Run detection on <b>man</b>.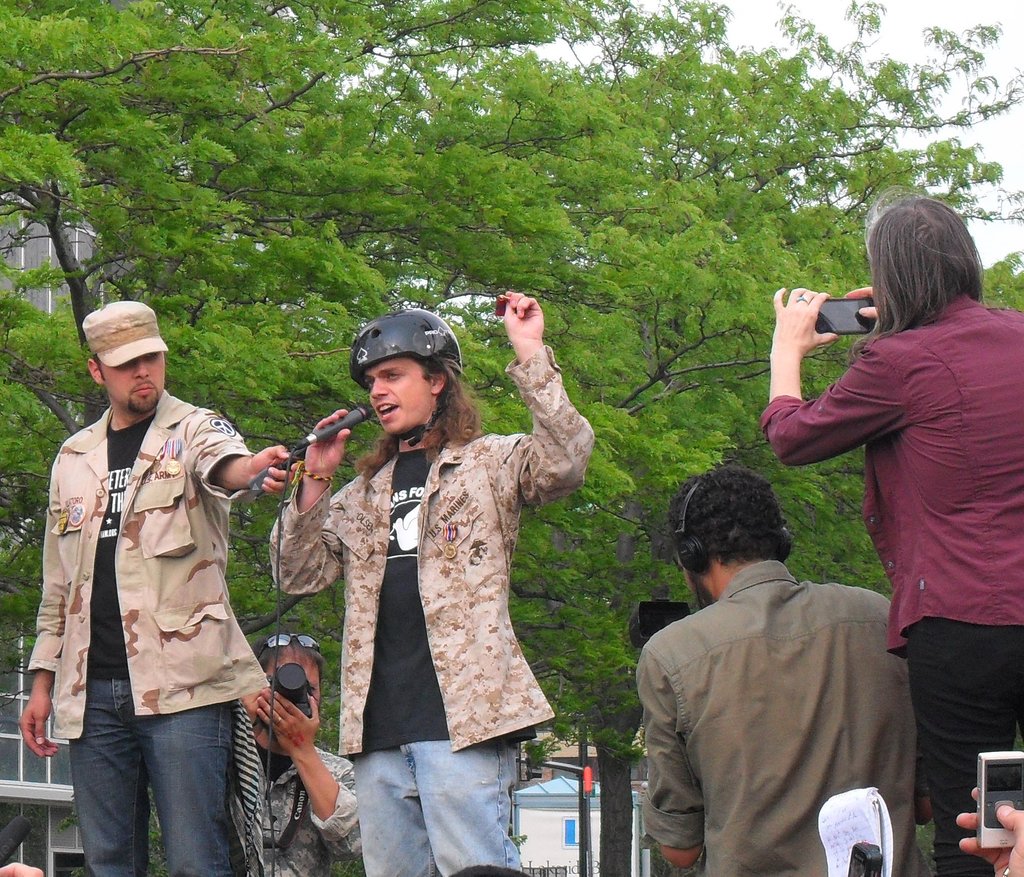
Result: x1=643, y1=458, x2=936, y2=876.
